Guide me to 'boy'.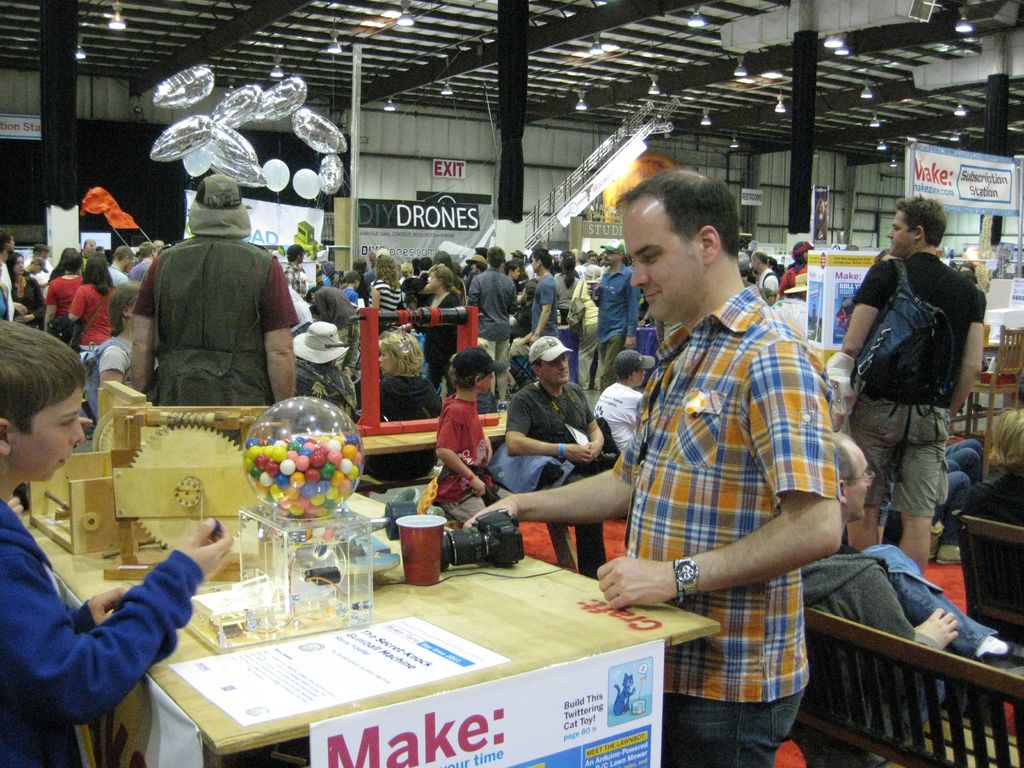
Guidance: 343/271/360/305.
